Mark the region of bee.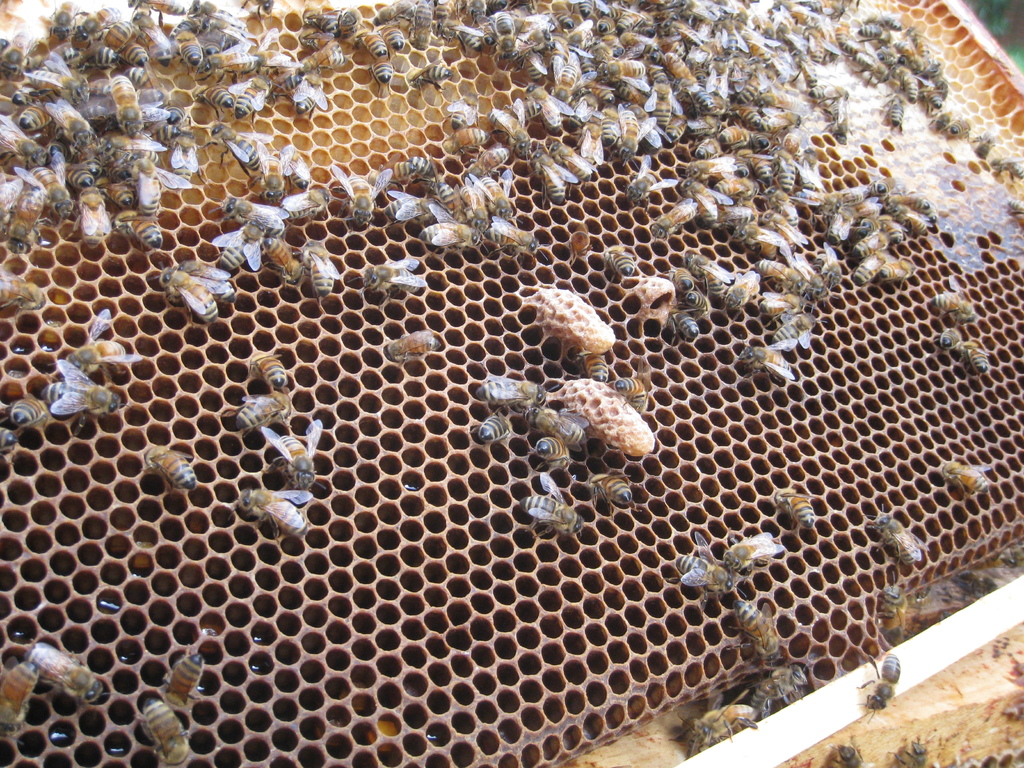
Region: <box>927,278,978,333</box>.
